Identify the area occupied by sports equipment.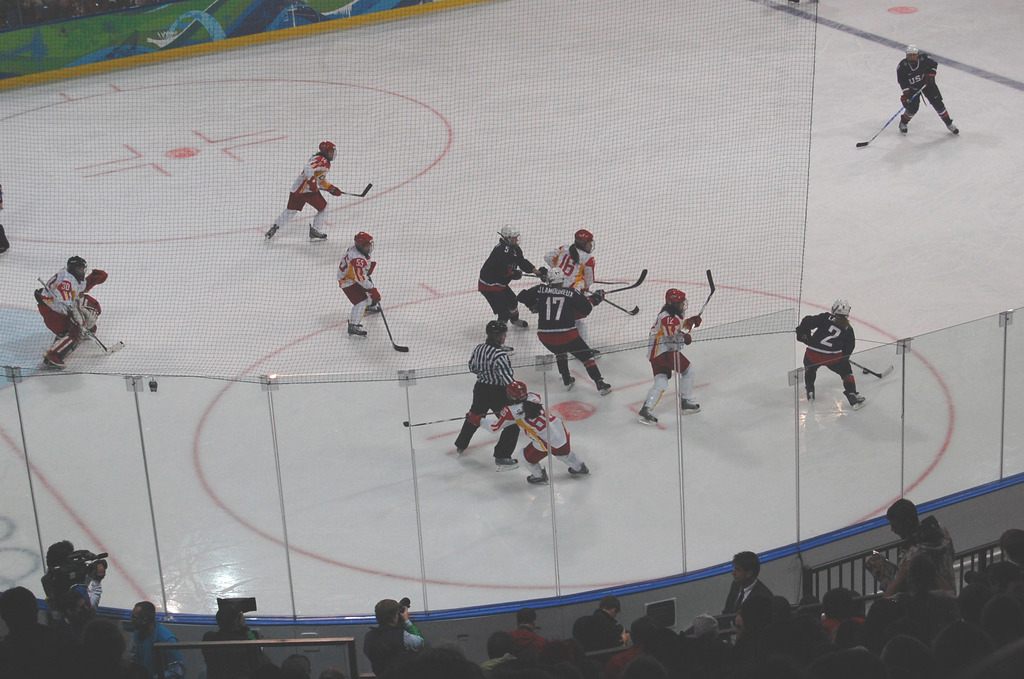
Area: region(508, 270, 521, 284).
